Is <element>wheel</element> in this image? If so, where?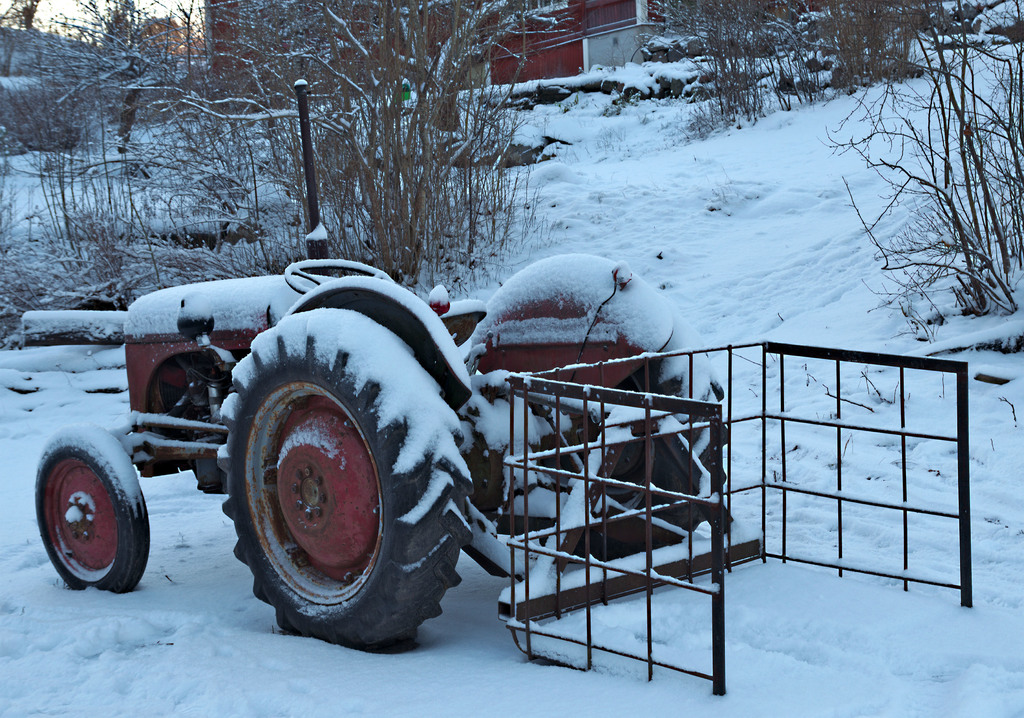
Yes, at {"x1": 516, "y1": 305, "x2": 730, "y2": 566}.
